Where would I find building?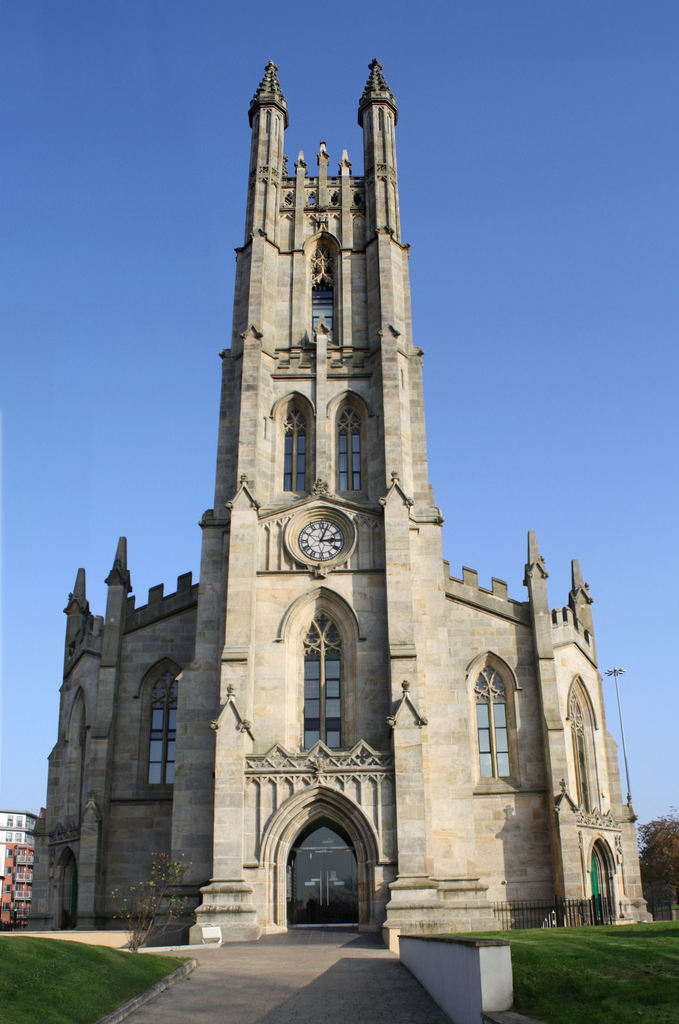
At [left=43, top=52, right=645, bottom=922].
